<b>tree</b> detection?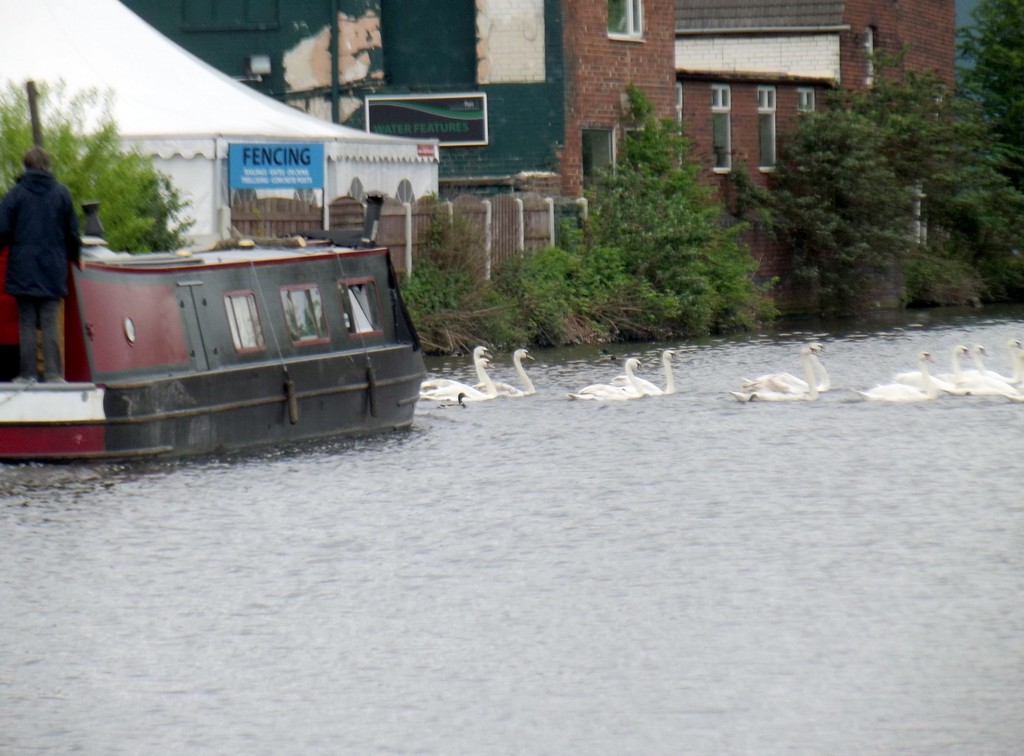
box(414, 78, 765, 341)
